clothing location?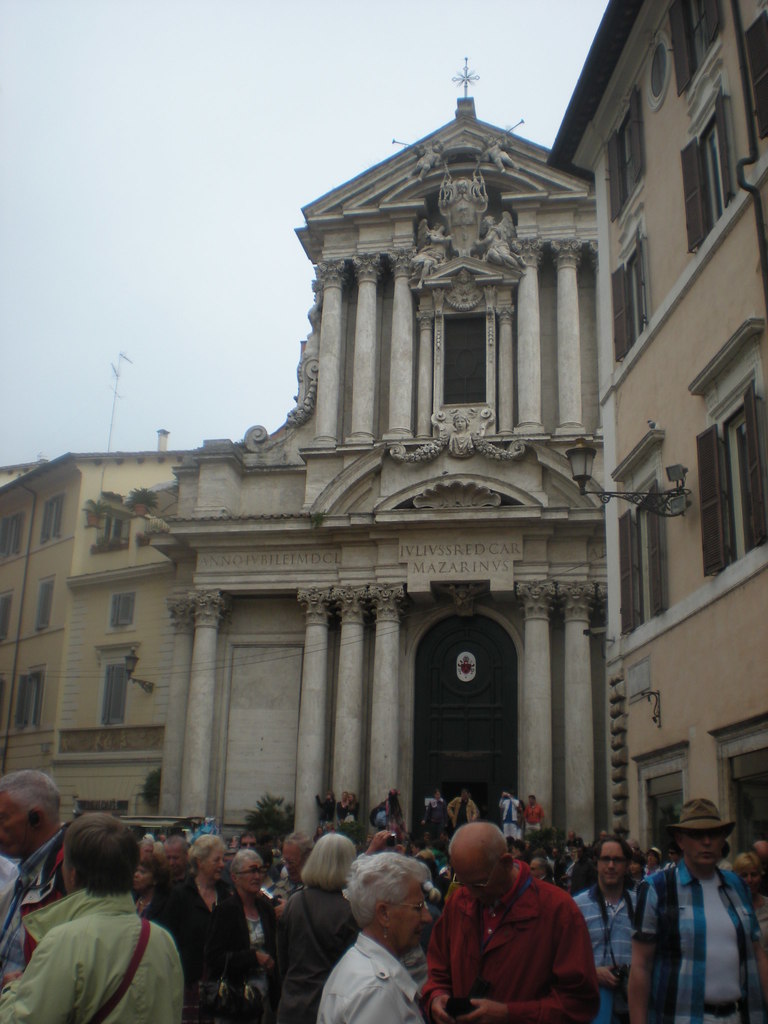
rect(635, 857, 763, 1023)
